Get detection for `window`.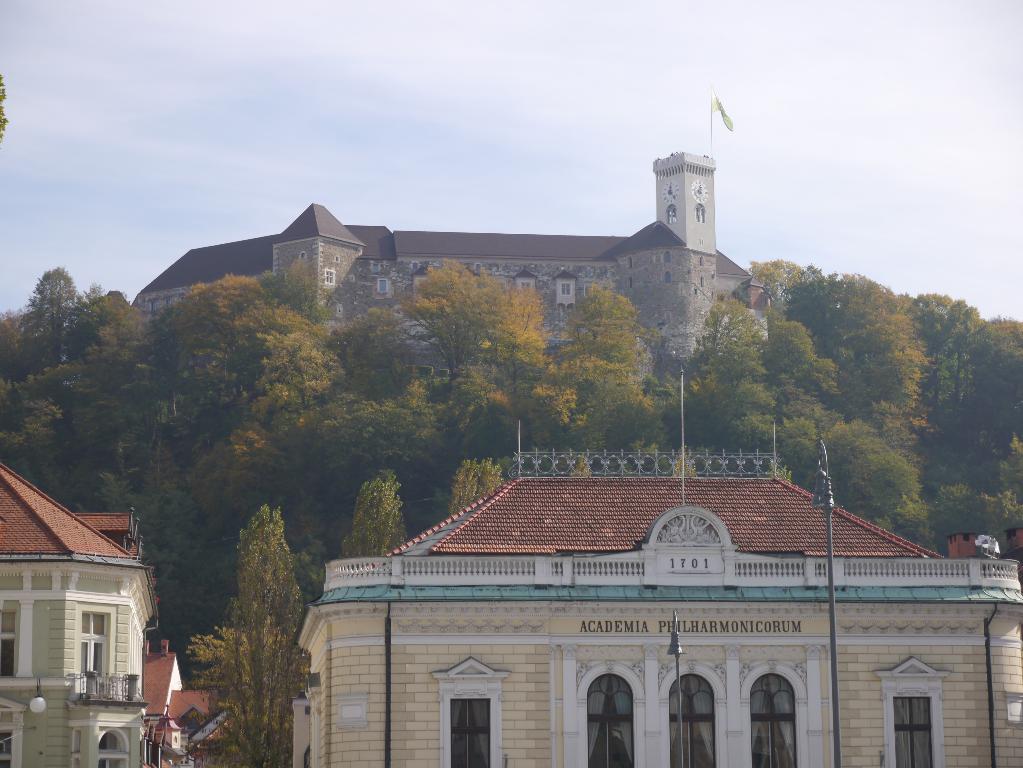
Detection: [435,657,512,753].
